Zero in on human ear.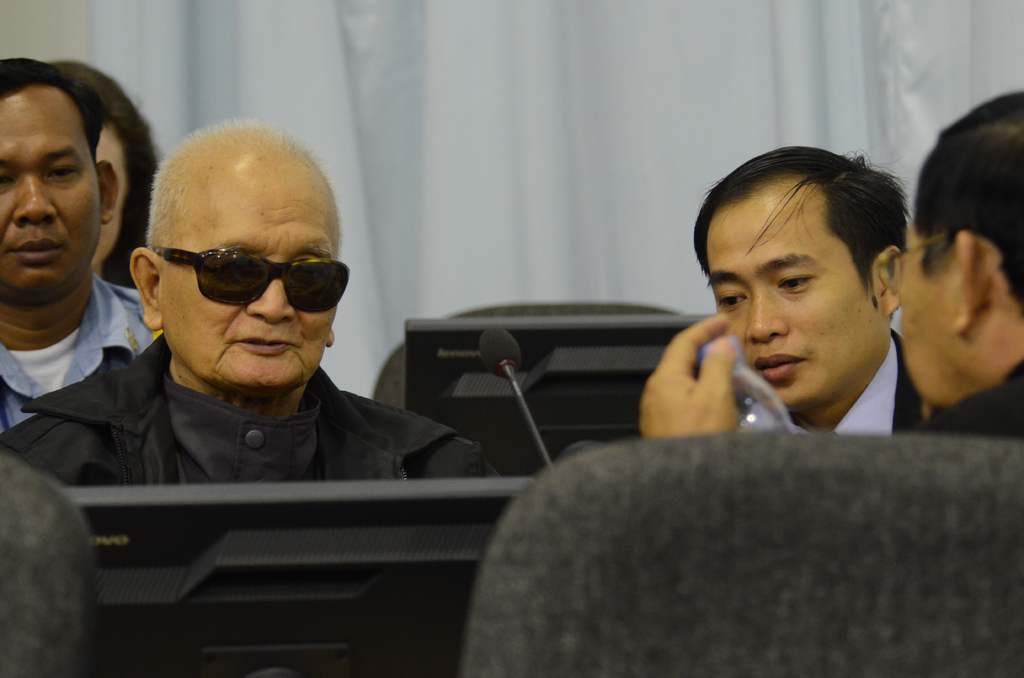
Zeroed in: Rect(125, 250, 163, 327).
